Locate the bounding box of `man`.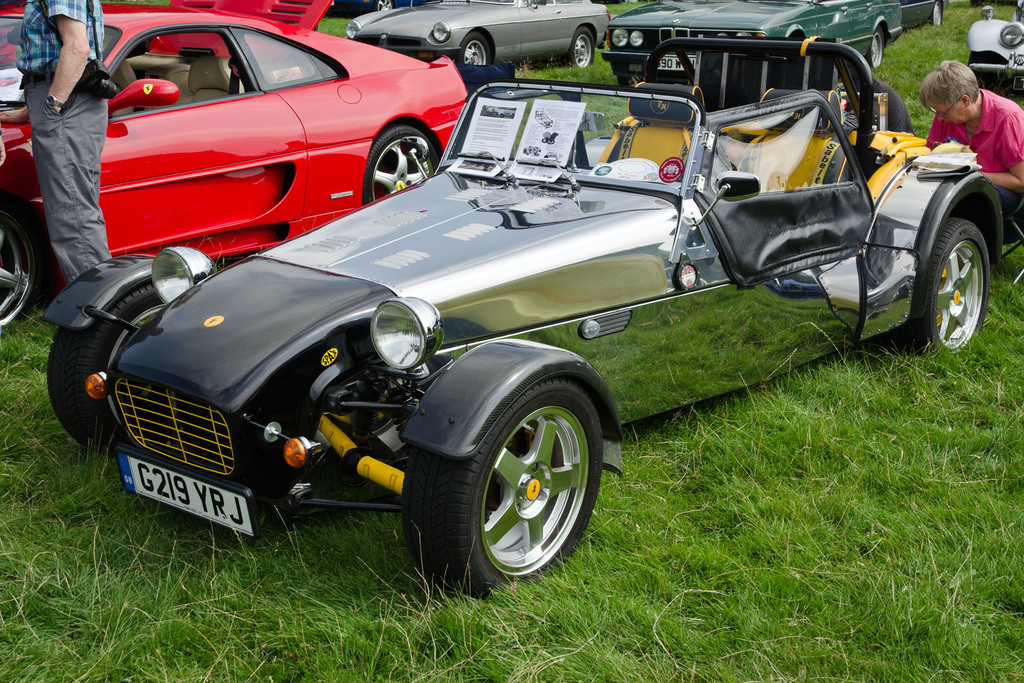
Bounding box: 925, 52, 1023, 246.
